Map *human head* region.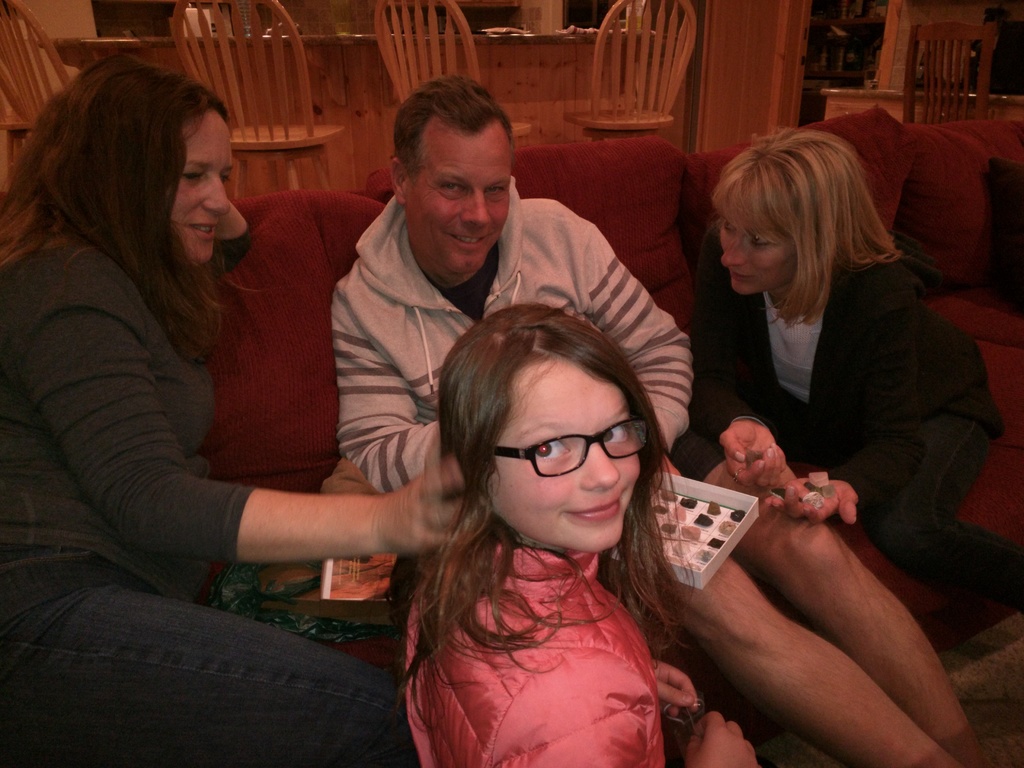
Mapped to bbox(17, 51, 236, 274).
